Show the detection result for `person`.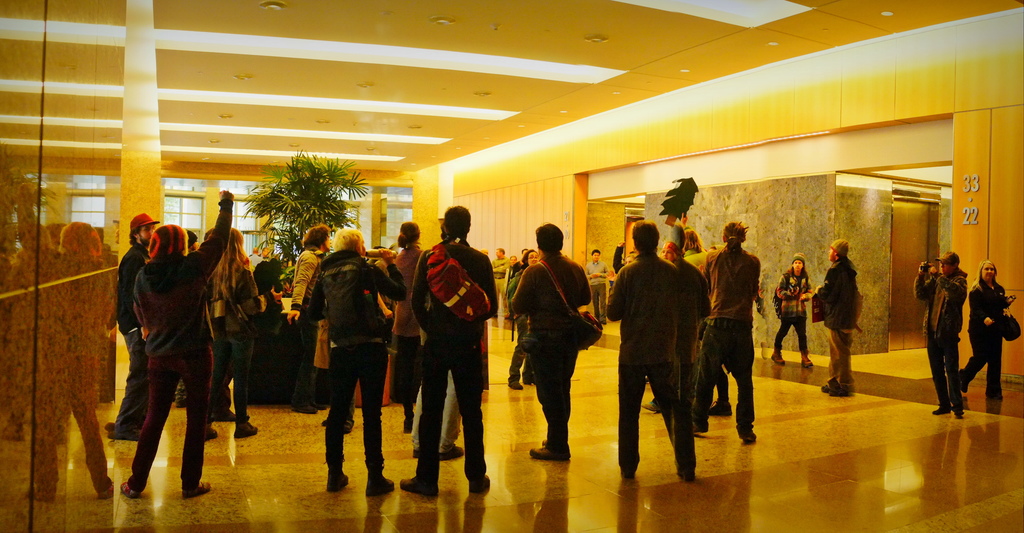
x1=769 y1=252 x2=815 y2=369.
